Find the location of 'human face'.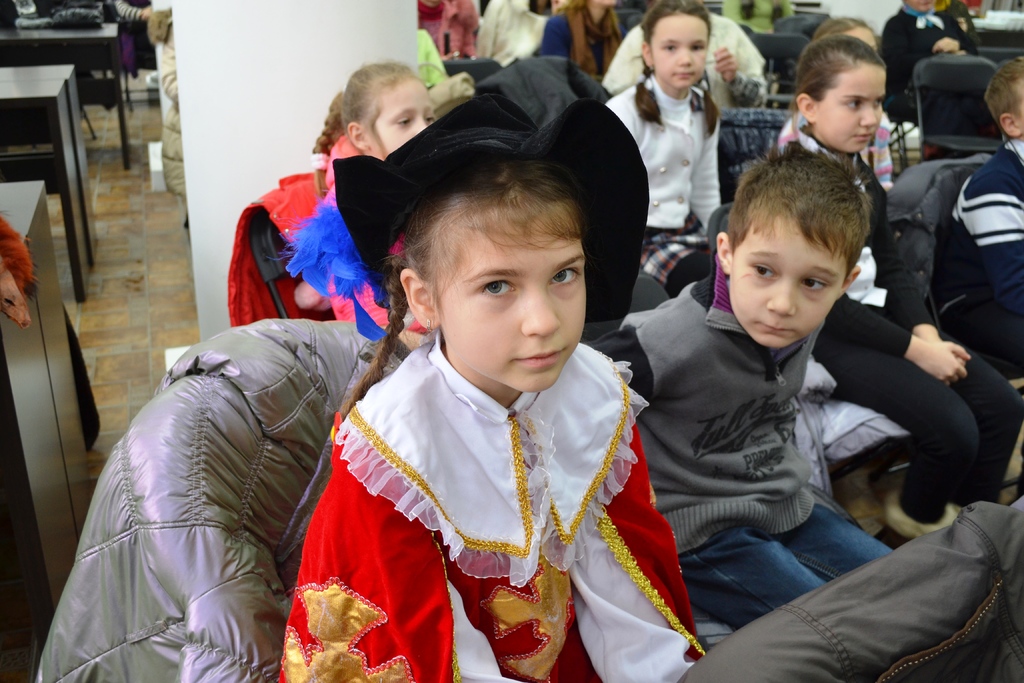
Location: rect(734, 218, 847, 344).
